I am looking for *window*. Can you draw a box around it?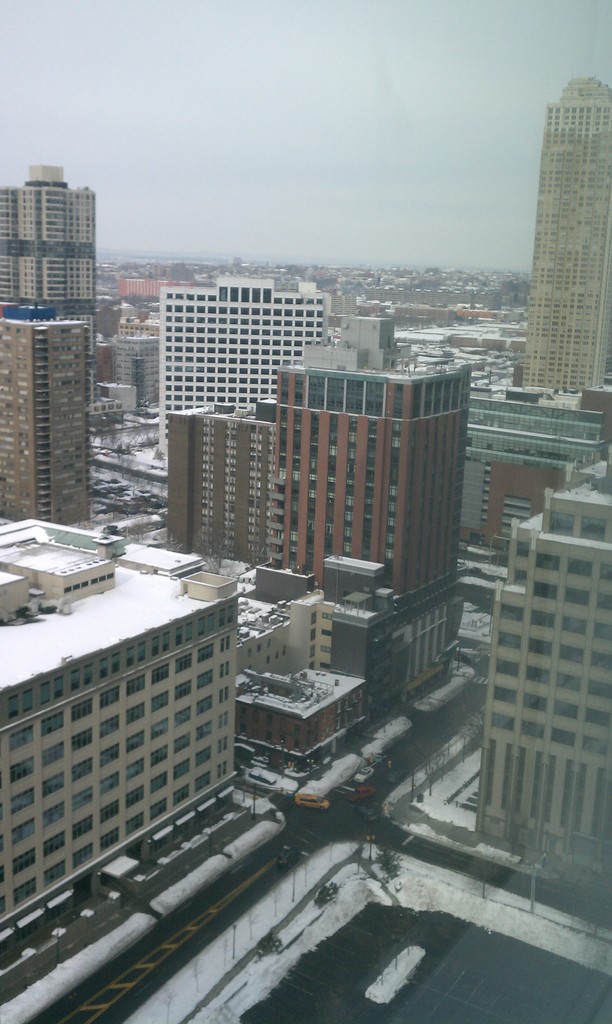
Sure, the bounding box is detection(549, 512, 574, 536).
